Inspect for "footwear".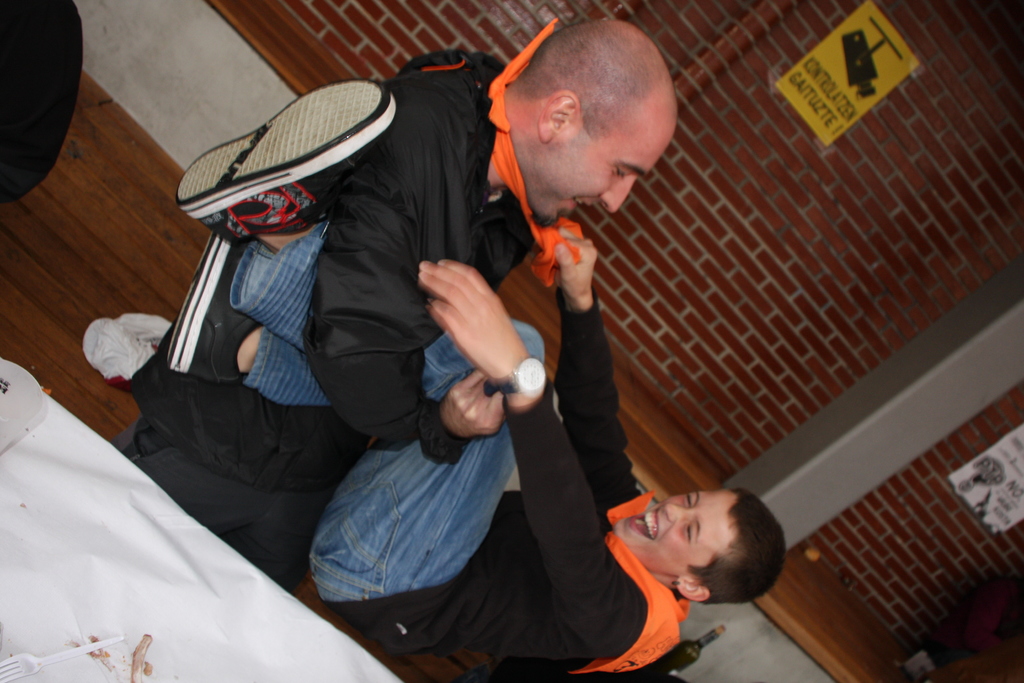
Inspection: left=187, top=74, right=398, bottom=228.
